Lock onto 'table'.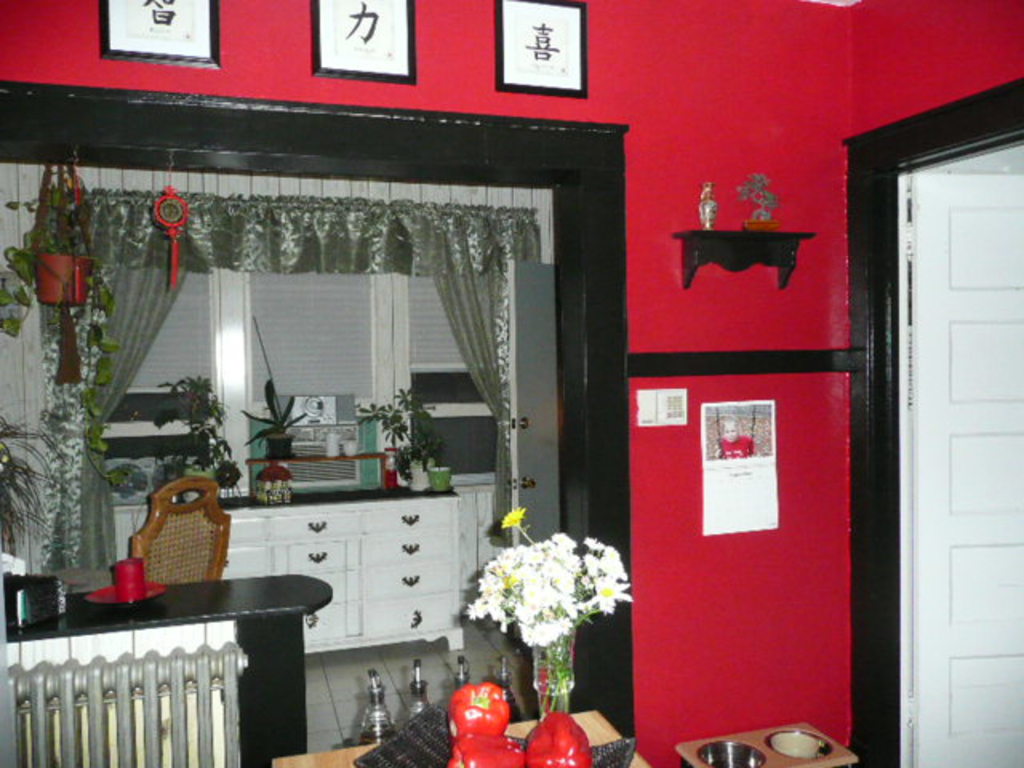
Locked: (278,712,656,766).
